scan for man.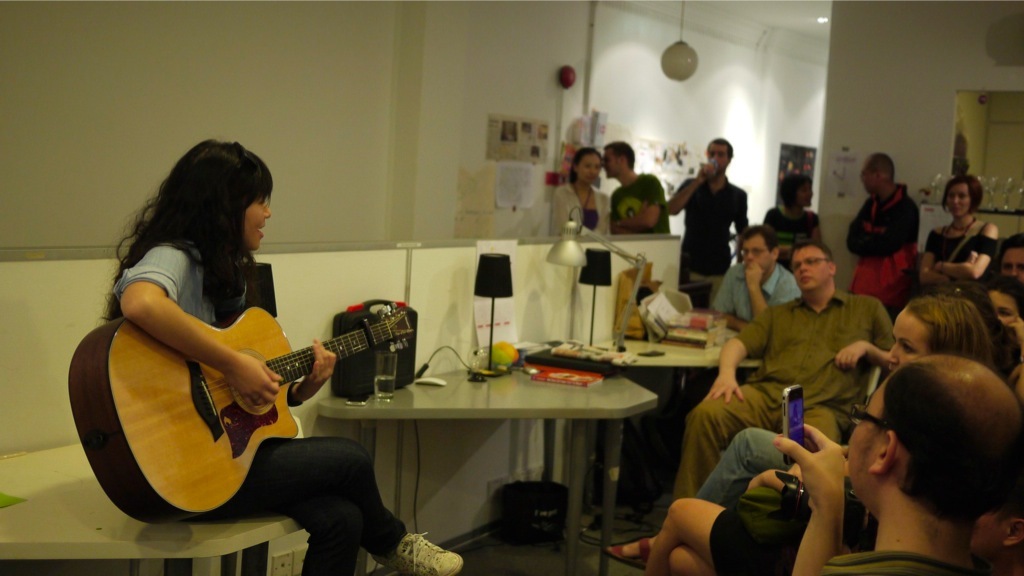
Scan result: [804, 327, 1023, 575].
